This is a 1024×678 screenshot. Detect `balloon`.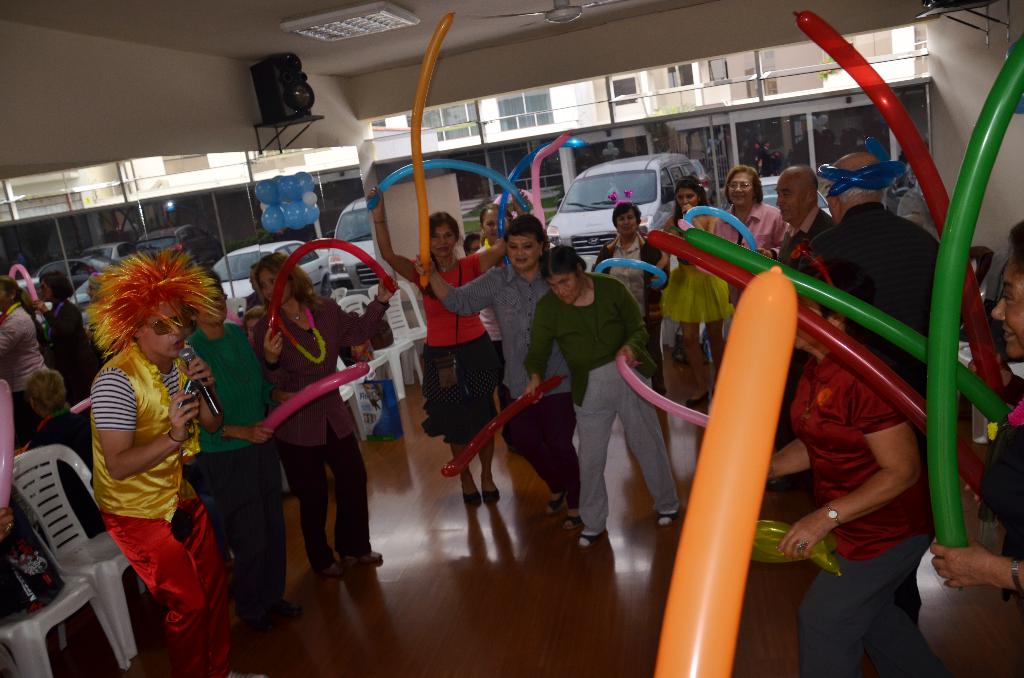
(260, 204, 285, 230).
